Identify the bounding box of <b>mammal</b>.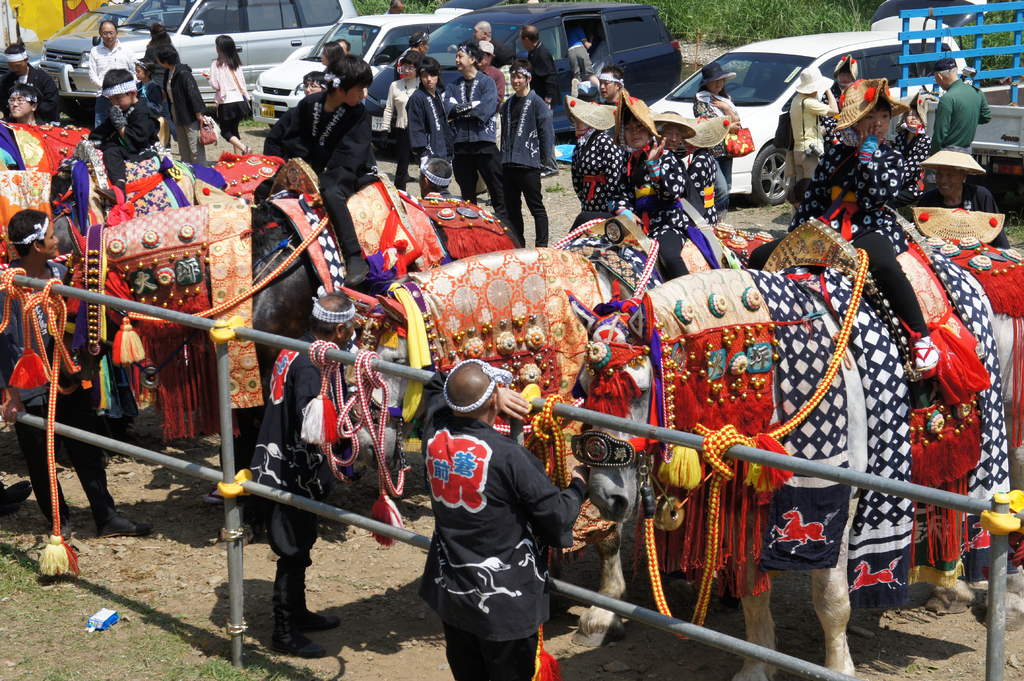
x1=570 y1=24 x2=593 y2=82.
